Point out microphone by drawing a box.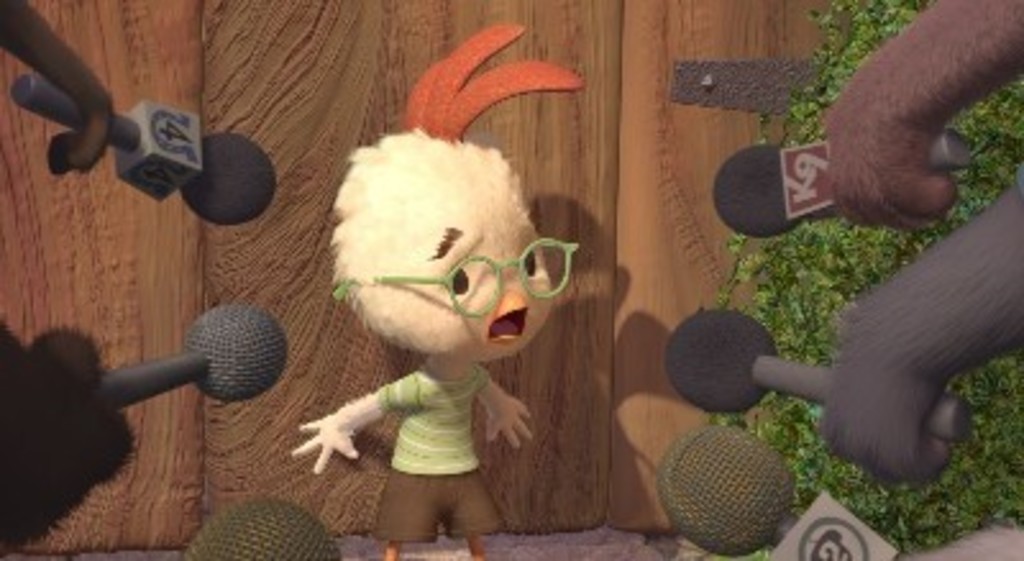
bbox(0, 302, 289, 556).
